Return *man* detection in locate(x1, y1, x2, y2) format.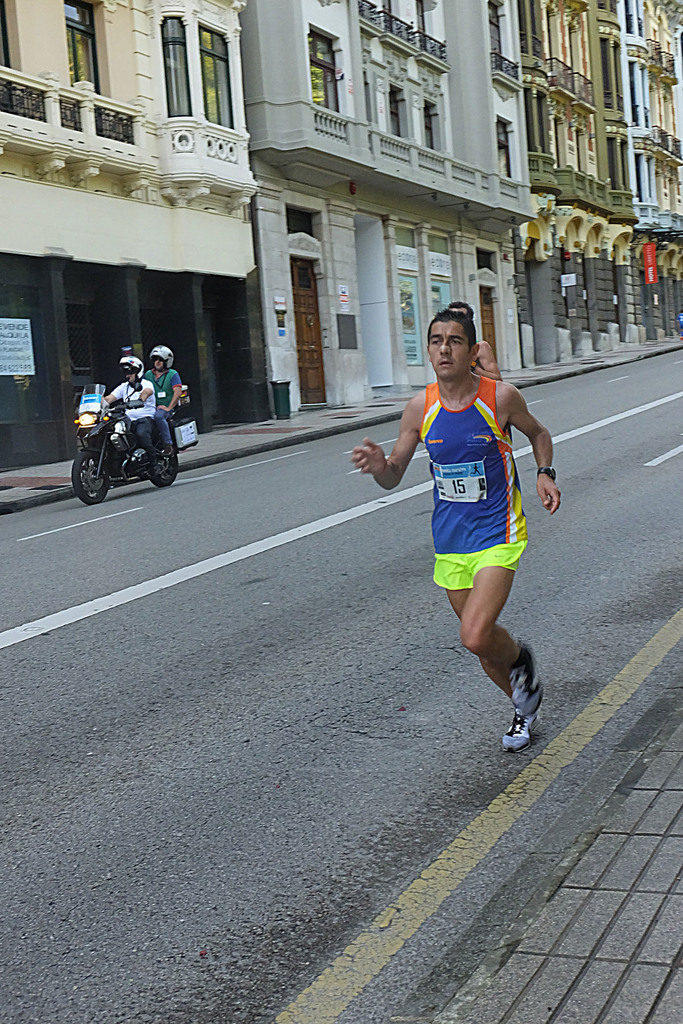
locate(351, 310, 559, 753).
